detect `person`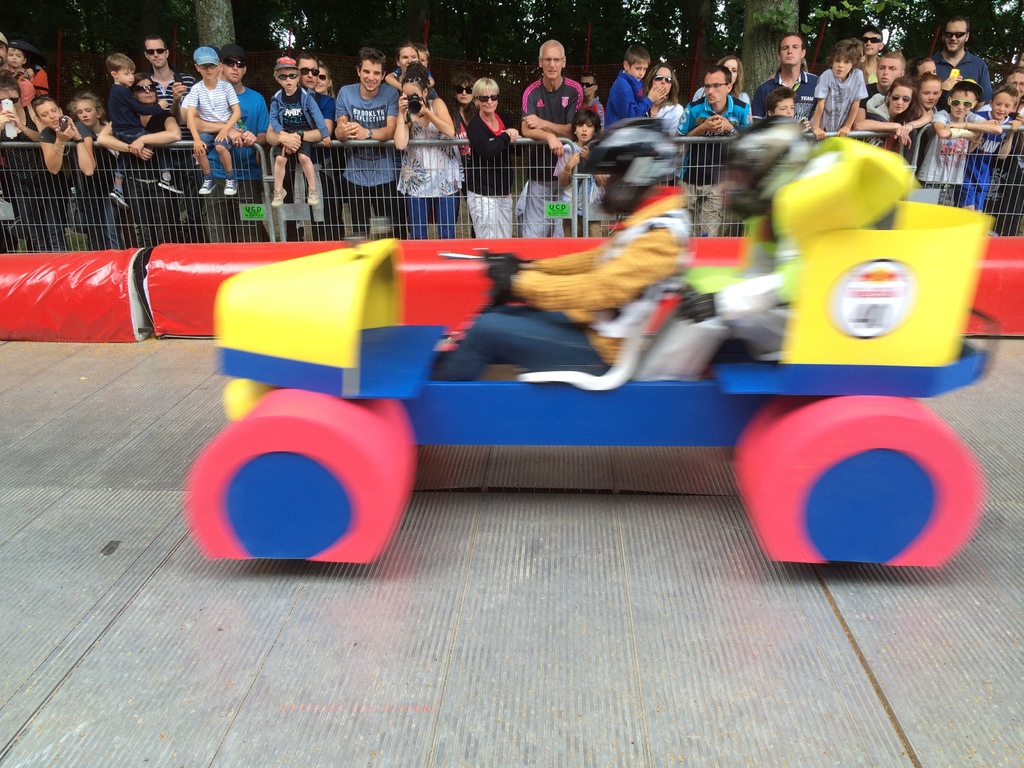
detection(37, 95, 100, 179)
